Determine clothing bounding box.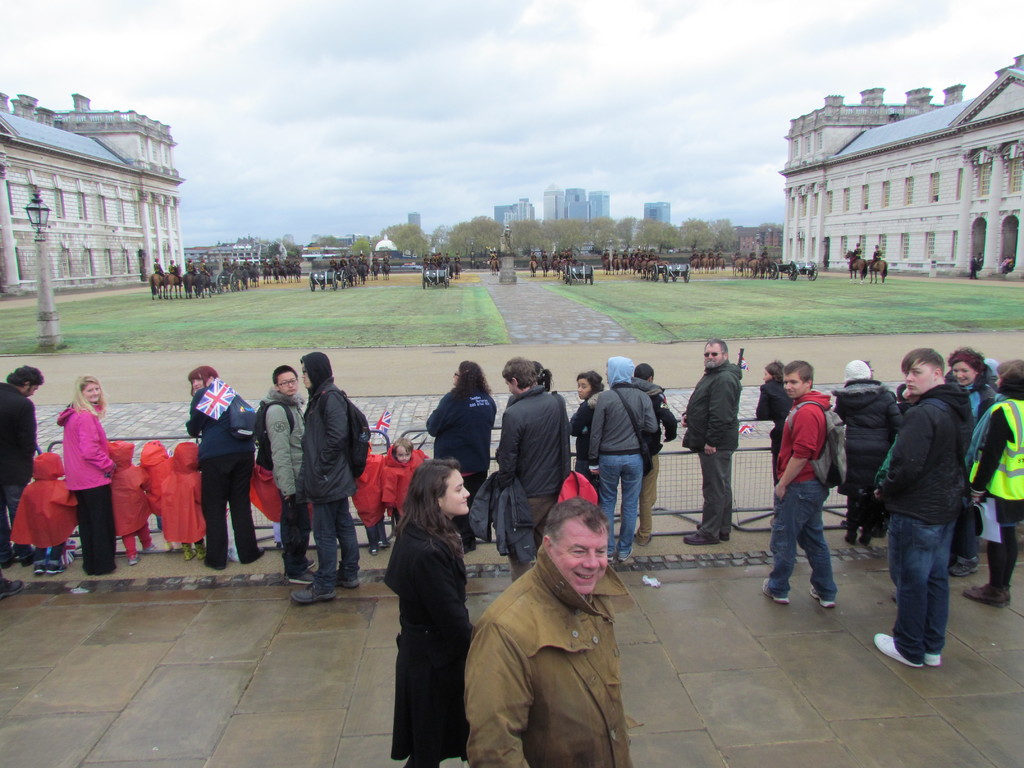
Determined: 382, 257, 390, 269.
